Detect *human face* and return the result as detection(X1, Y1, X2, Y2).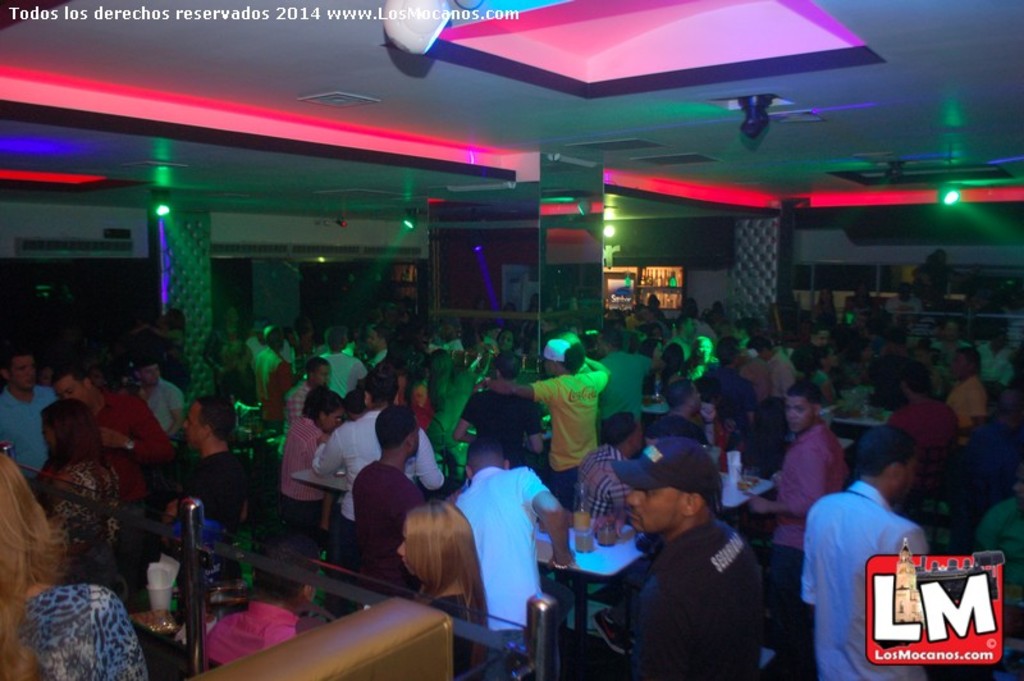
detection(947, 349, 964, 374).
